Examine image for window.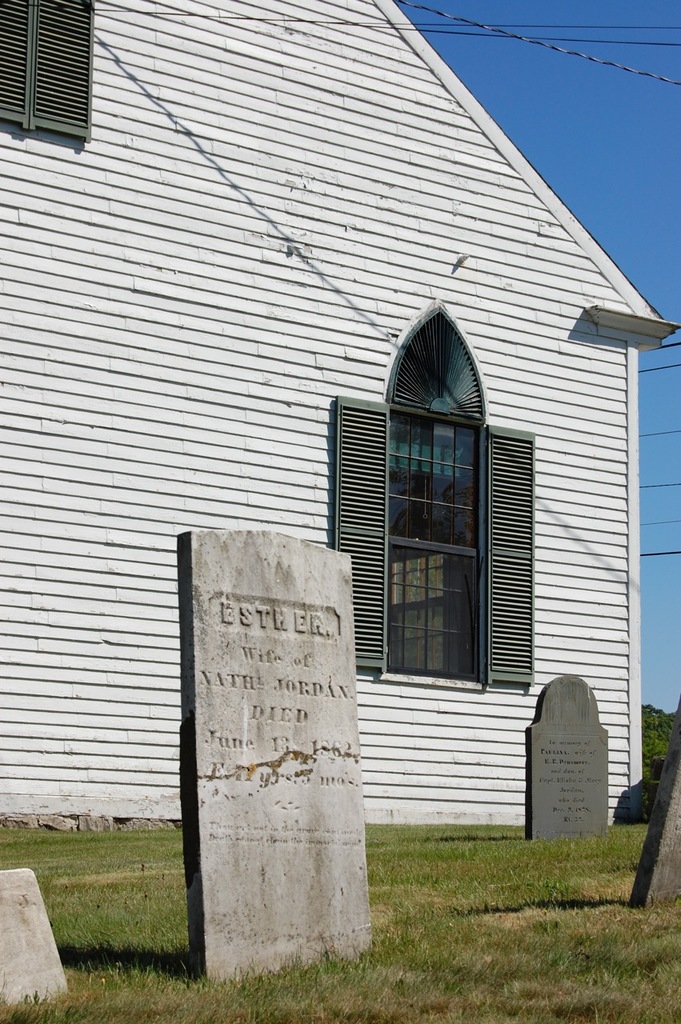
Examination result: bbox=(372, 282, 509, 706).
